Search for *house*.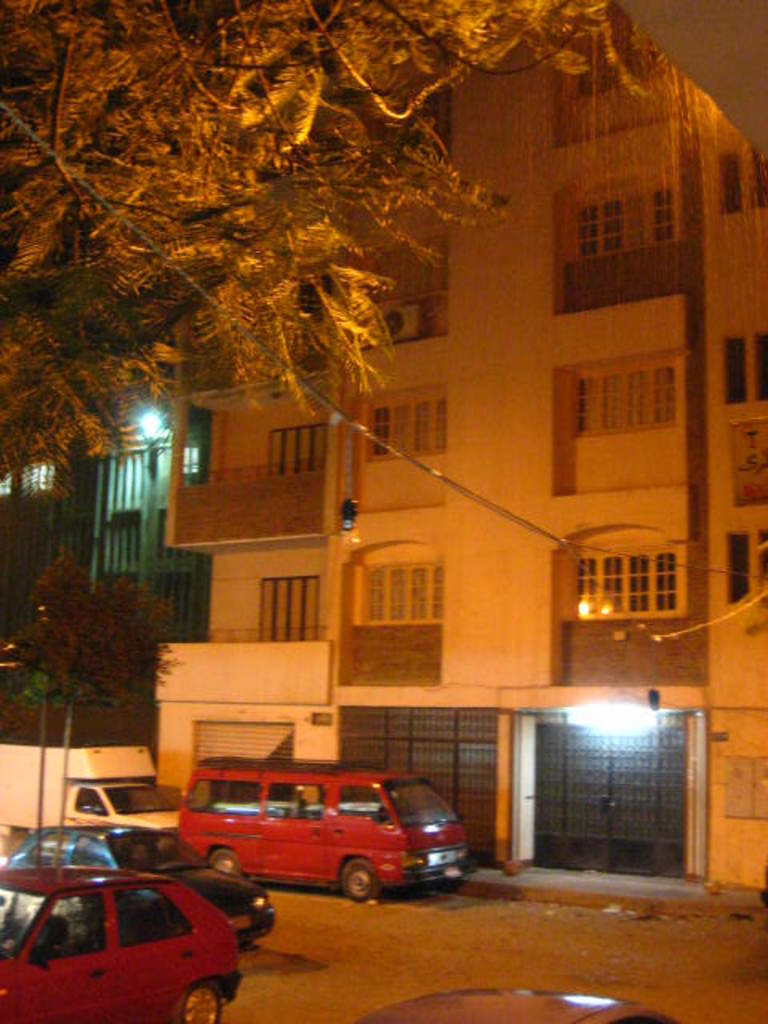
Found at [left=162, top=0, right=766, bottom=888].
